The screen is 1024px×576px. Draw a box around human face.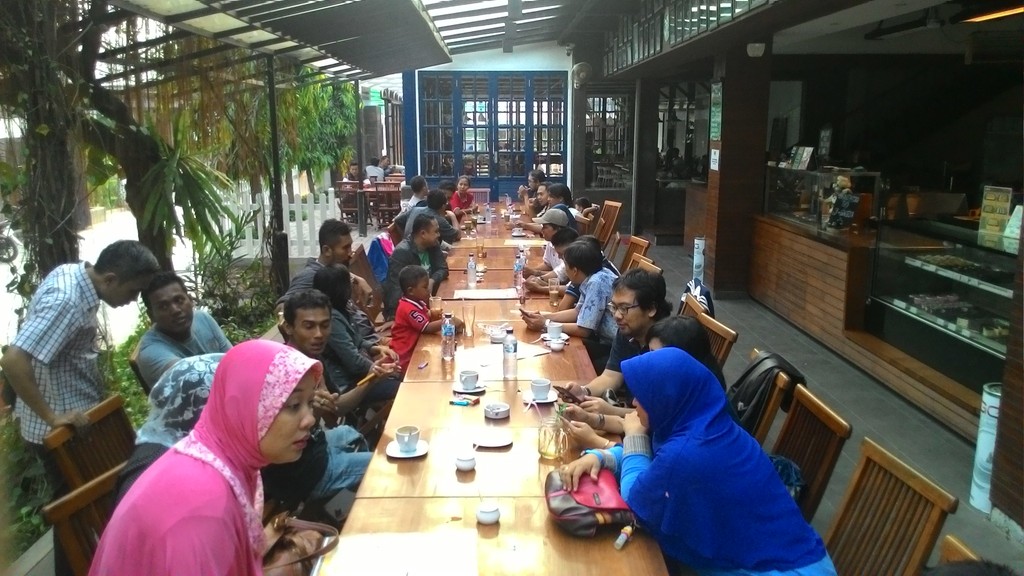
[545,195,559,205].
